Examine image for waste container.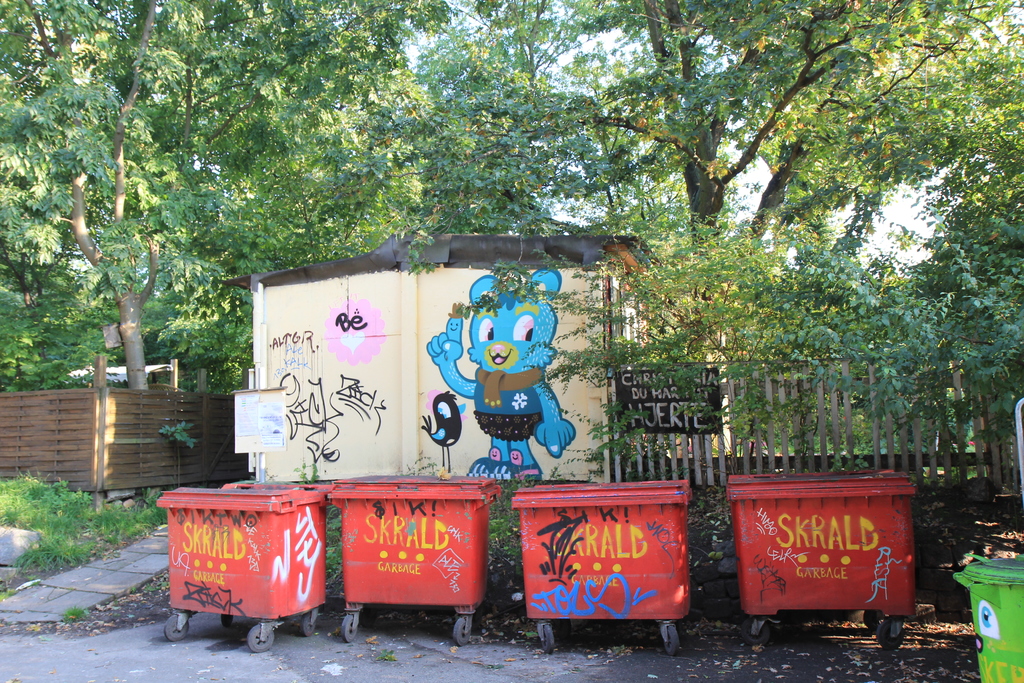
Examination result: {"left": 147, "top": 494, "right": 332, "bottom": 641}.
